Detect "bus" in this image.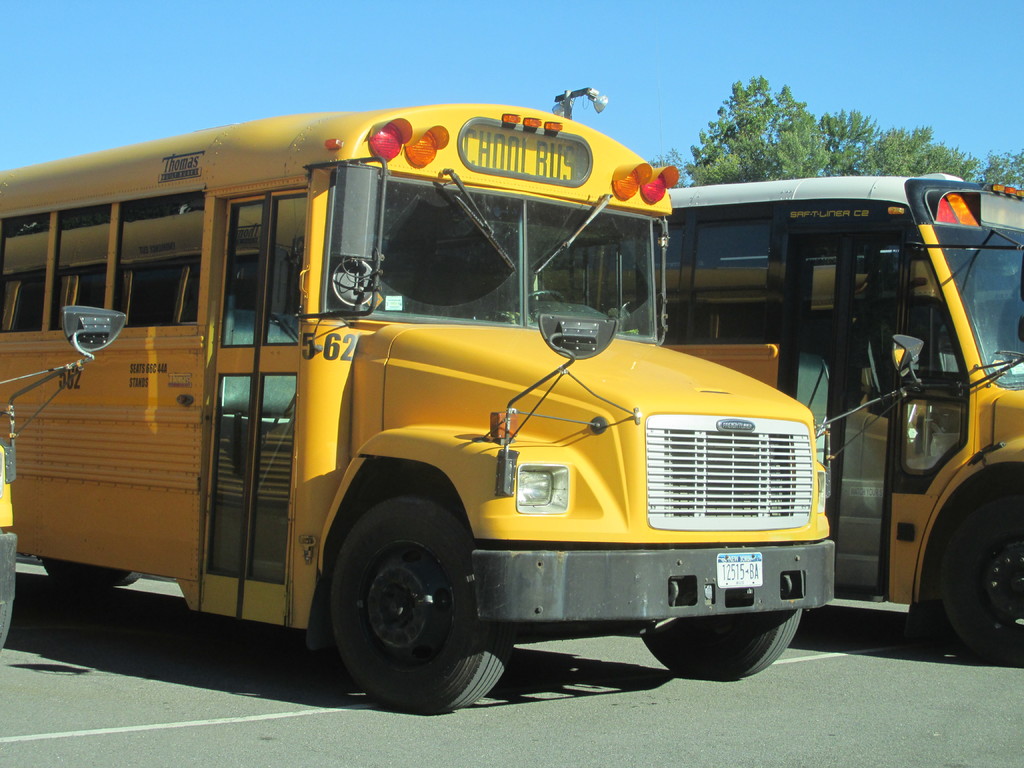
Detection: (left=0, top=302, right=129, bottom=655).
